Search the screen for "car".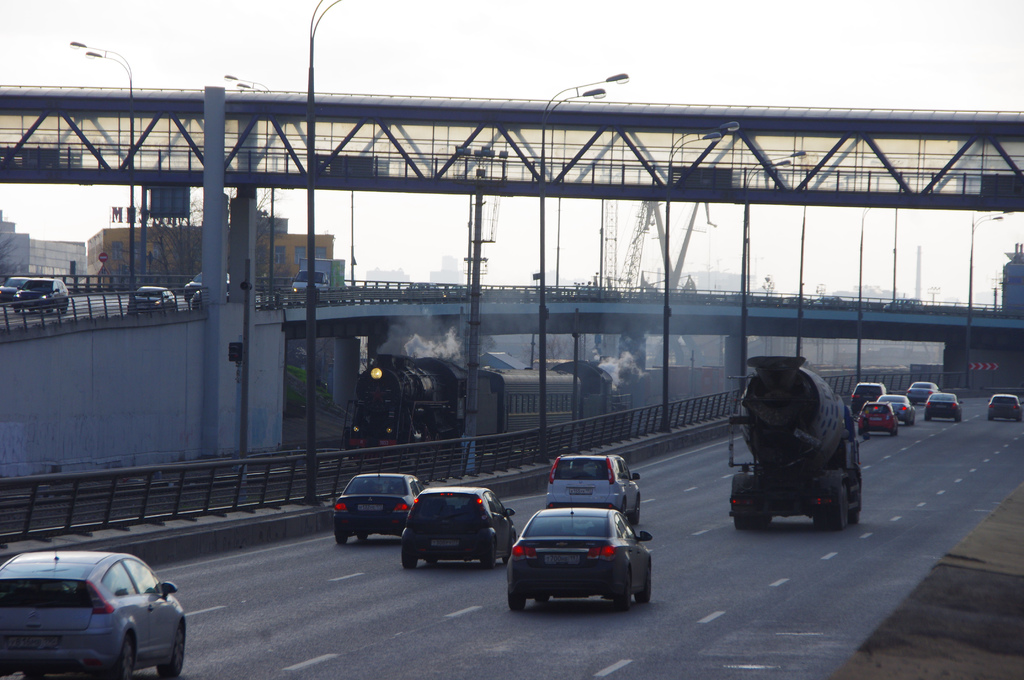
Found at detection(980, 390, 1023, 420).
